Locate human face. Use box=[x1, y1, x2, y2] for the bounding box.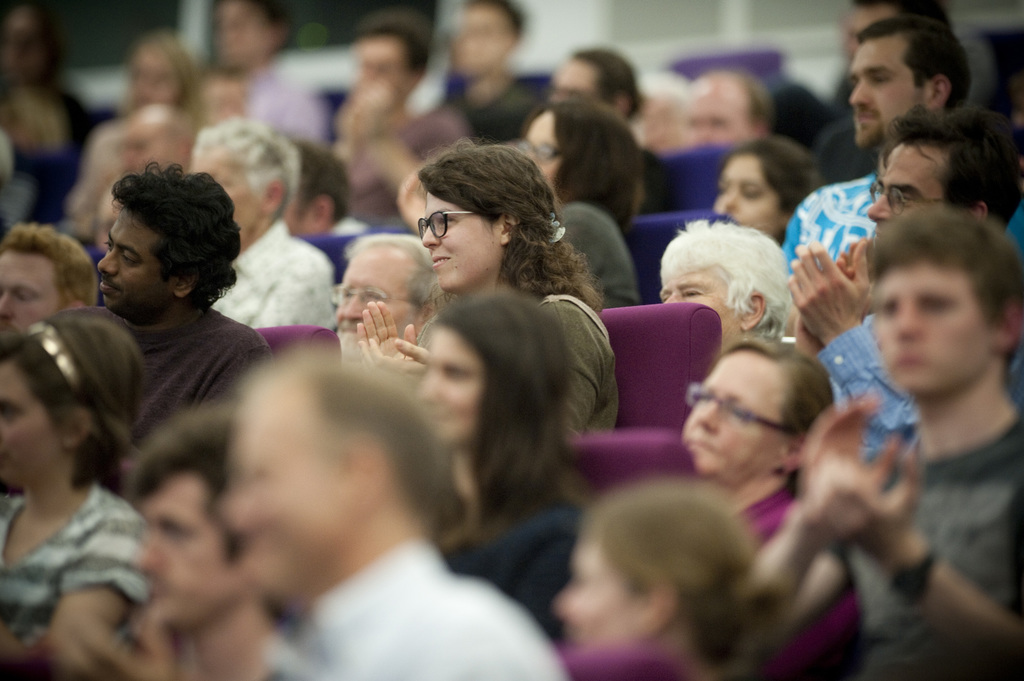
box=[664, 272, 754, 342].
